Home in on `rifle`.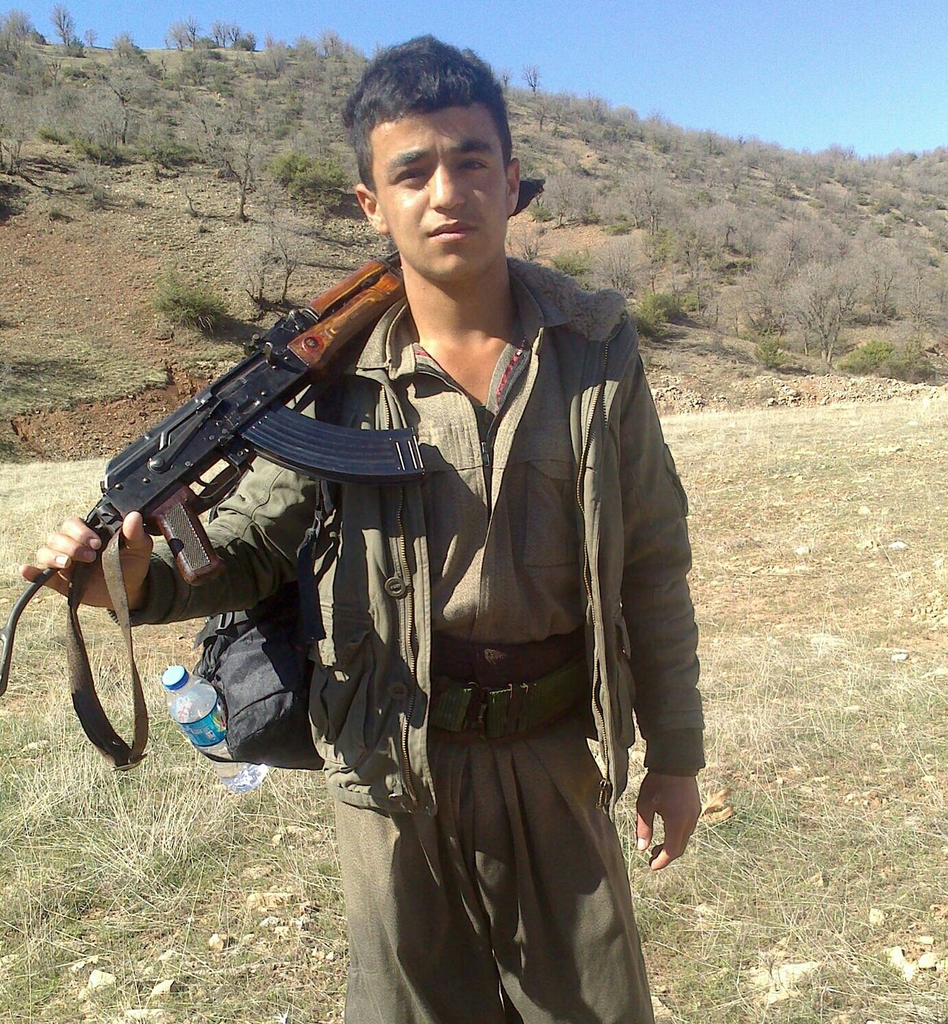
Homed in at 140:238:438:563.
